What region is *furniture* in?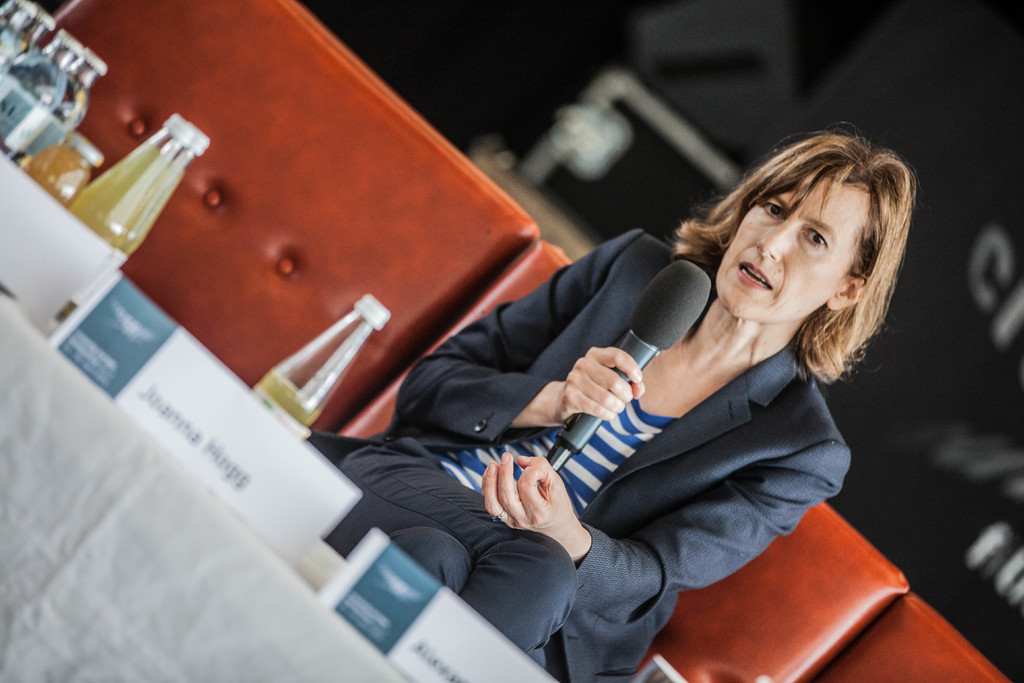
(34,0,1014,682).
